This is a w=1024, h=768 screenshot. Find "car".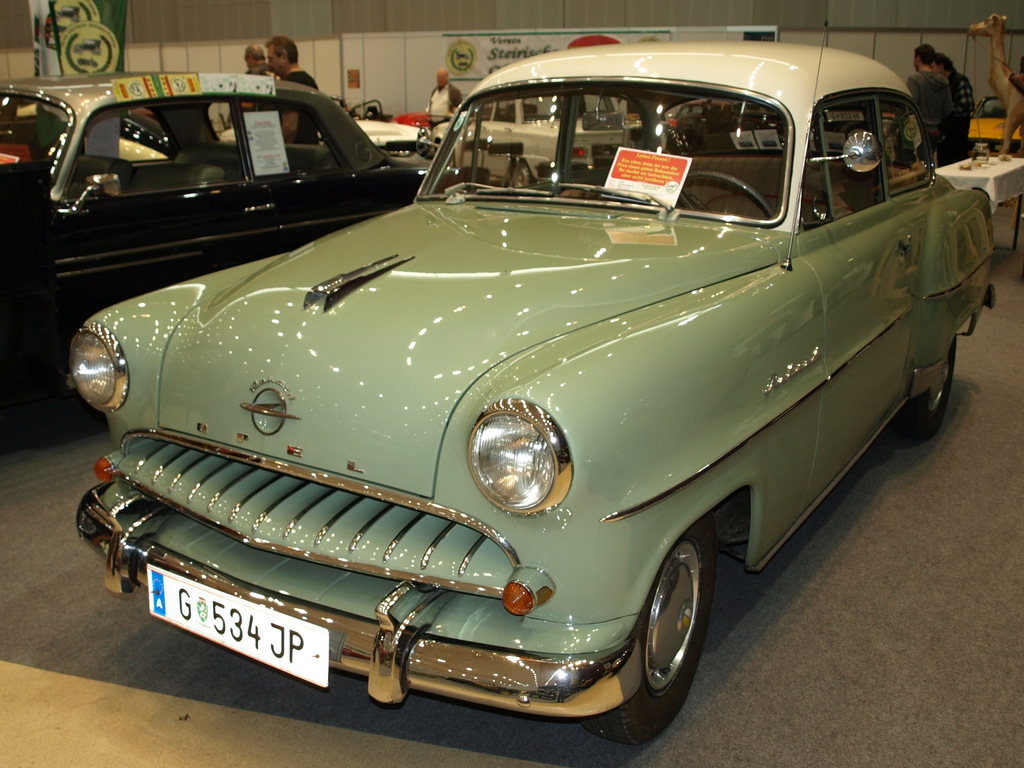
Bounding box: (62, 38, 993, 746).
